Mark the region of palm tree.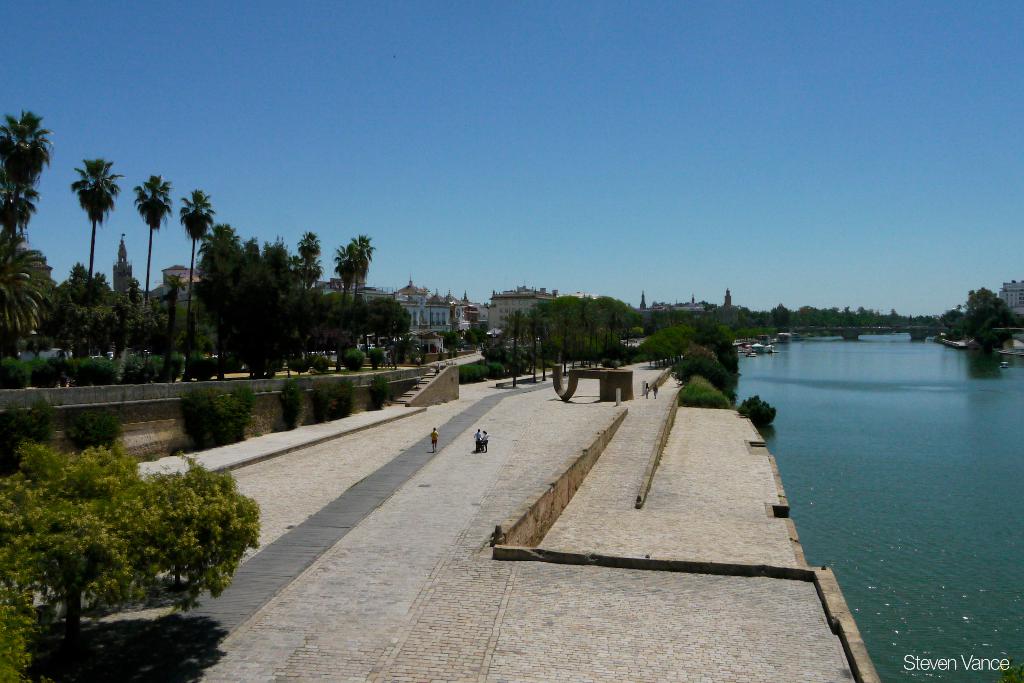
Region: l=280, t=230, r=327, b=319.
